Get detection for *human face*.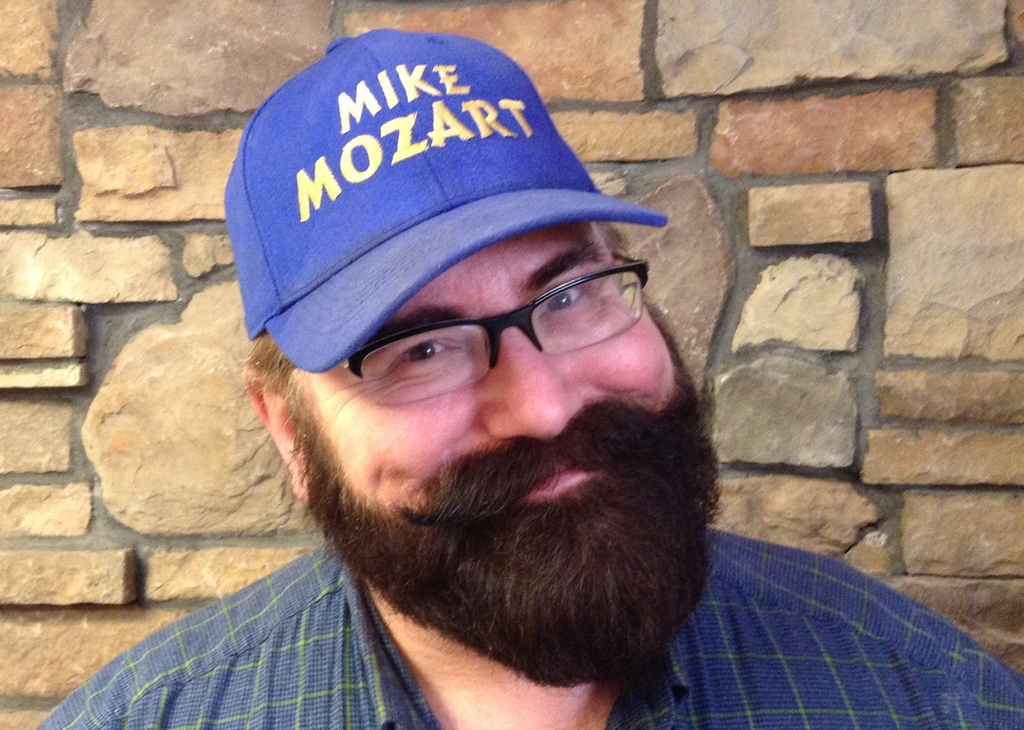
Detection: 284, 240, 714, 677.
